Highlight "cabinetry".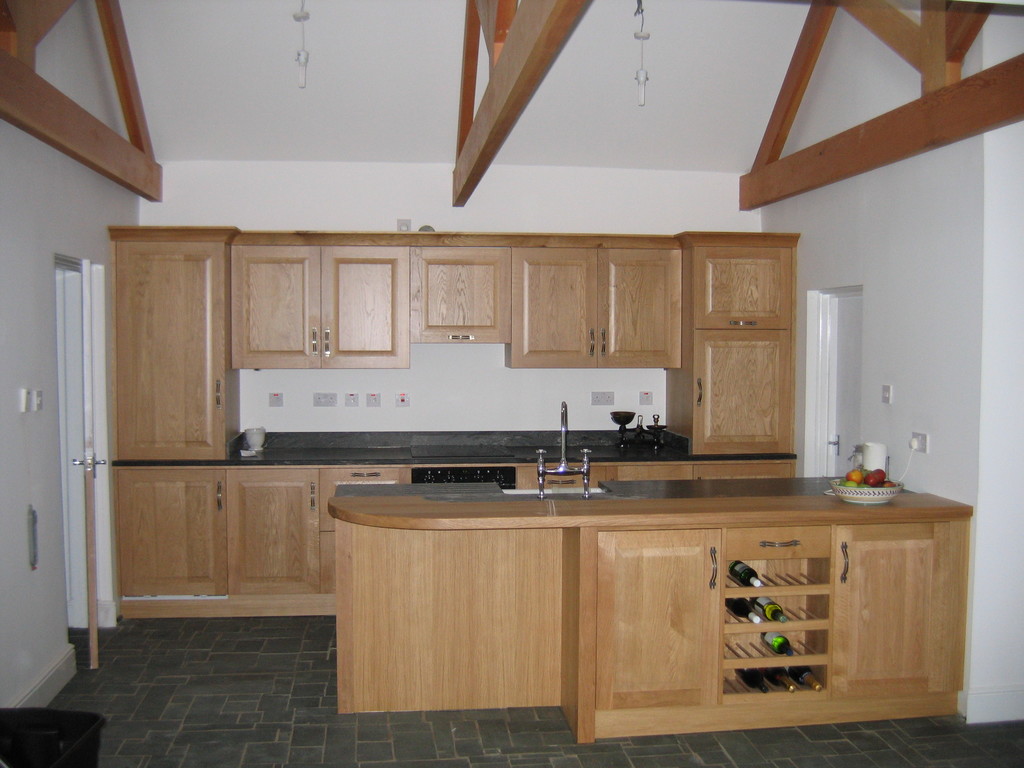
Highlighted region: box(602, 230, 682, 369).
